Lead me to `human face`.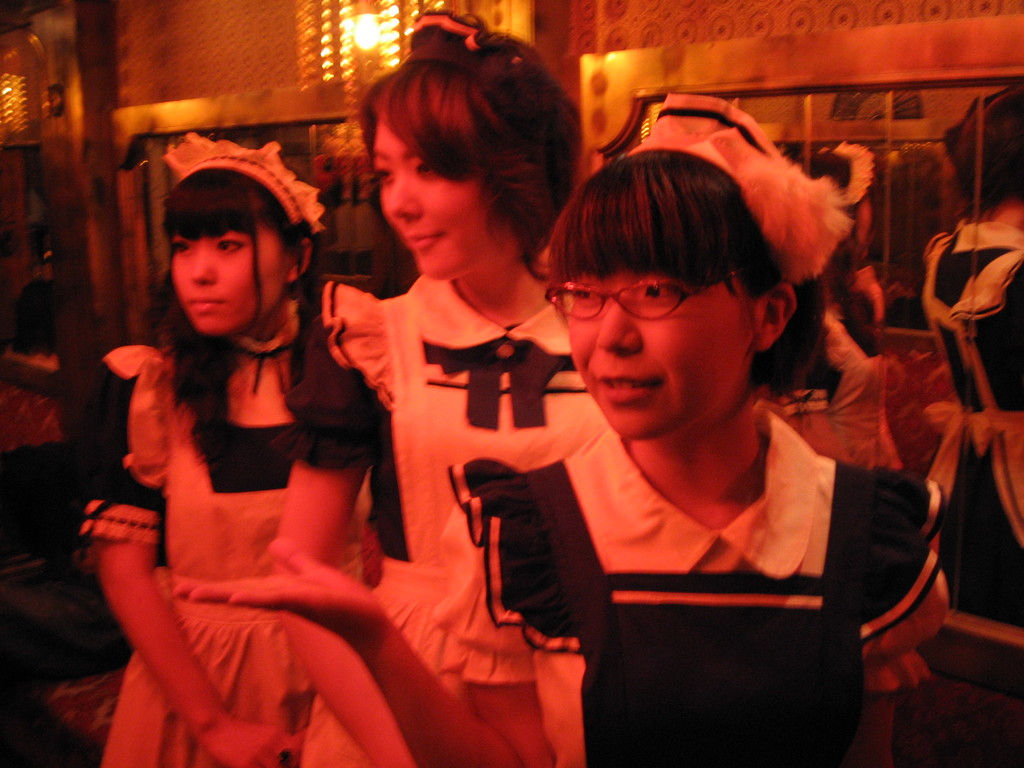
Lead to l=378, t=121, r=506, b=273.
